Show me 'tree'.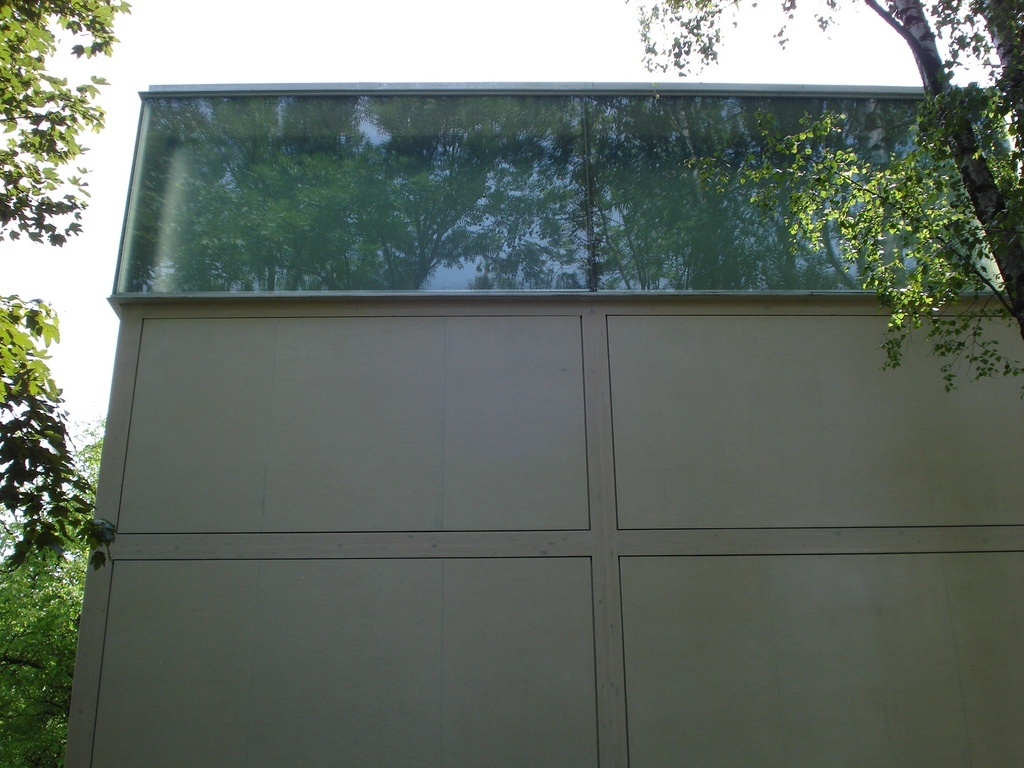
'tree' is here: box=[628, 0, 1023, 371].
